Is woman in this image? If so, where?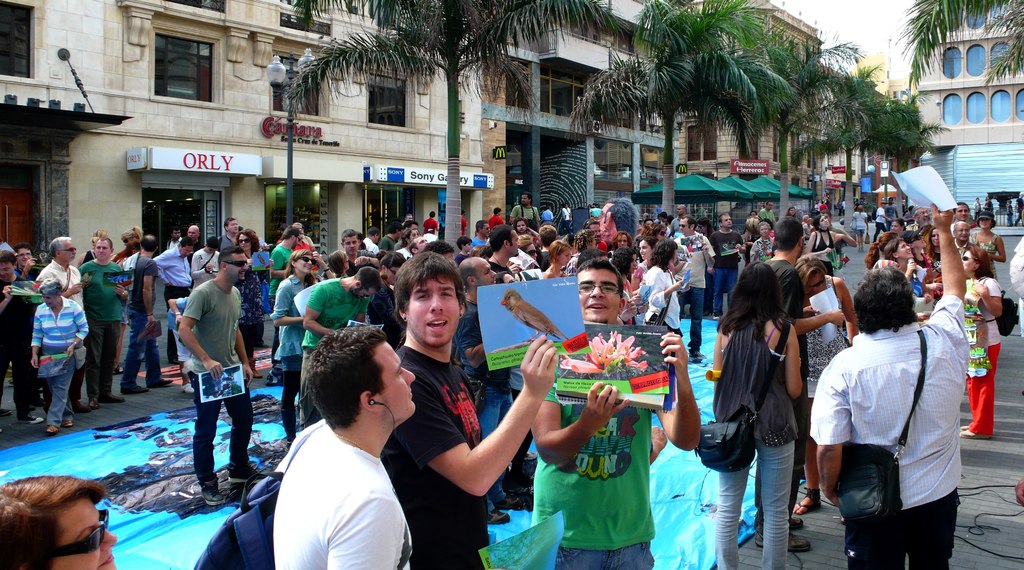
Yes, at select_region(29, 278, 90, 434).
